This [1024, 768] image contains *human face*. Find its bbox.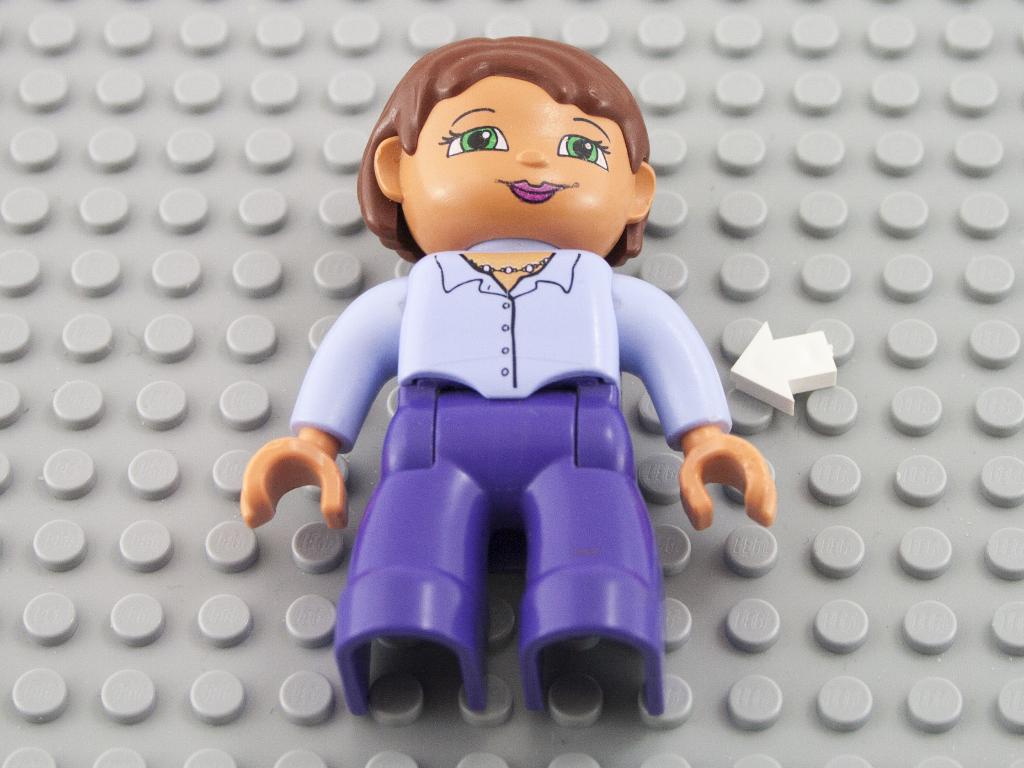
(400, 80, 636, 218).
